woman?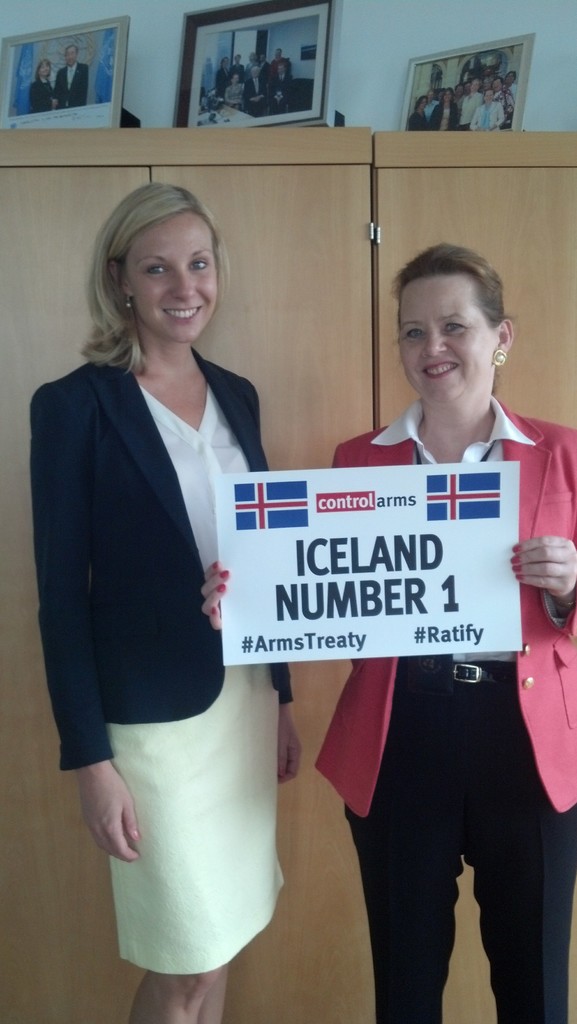
locate(202, 243, 576, 1023)
